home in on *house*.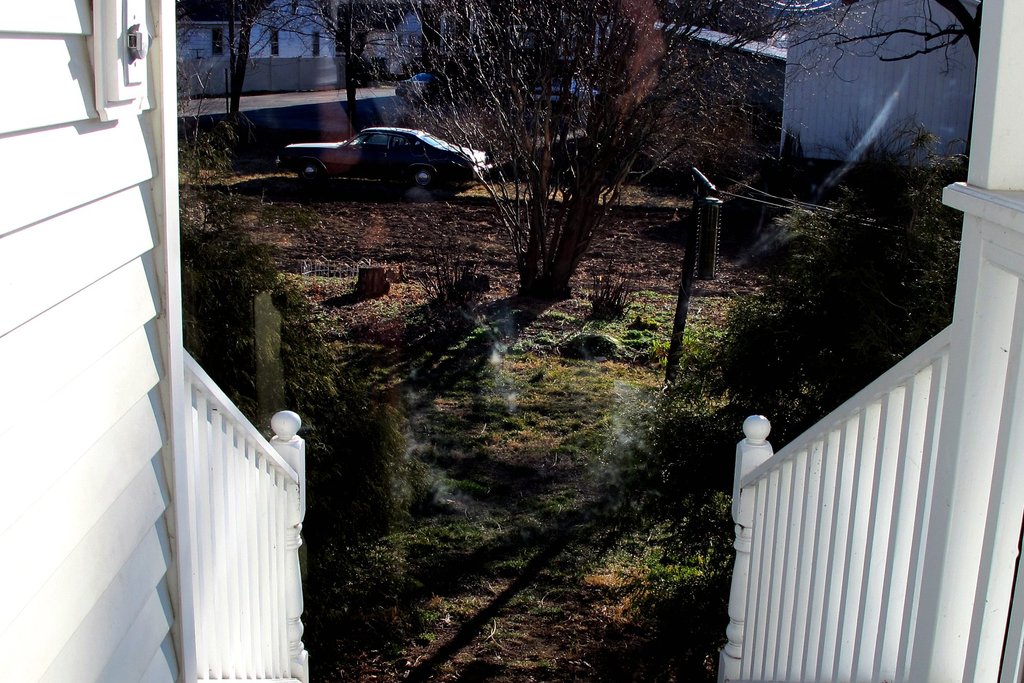
Homed in at crop(0, 0, 1023, 682).
